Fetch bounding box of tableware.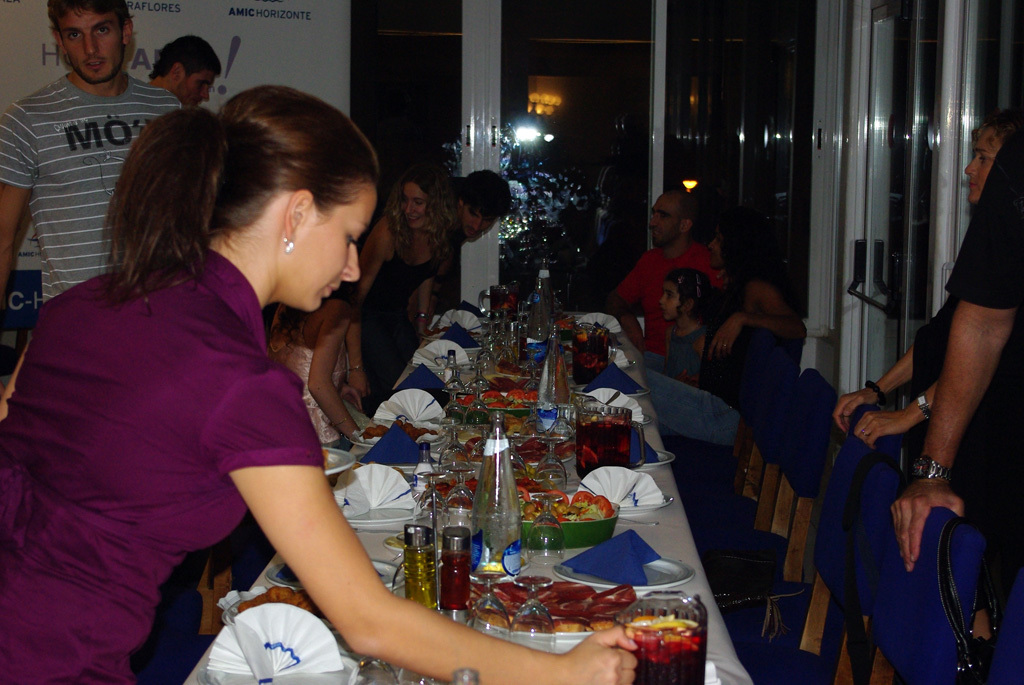
Bbox: locate(572, 324, 616, 380).
